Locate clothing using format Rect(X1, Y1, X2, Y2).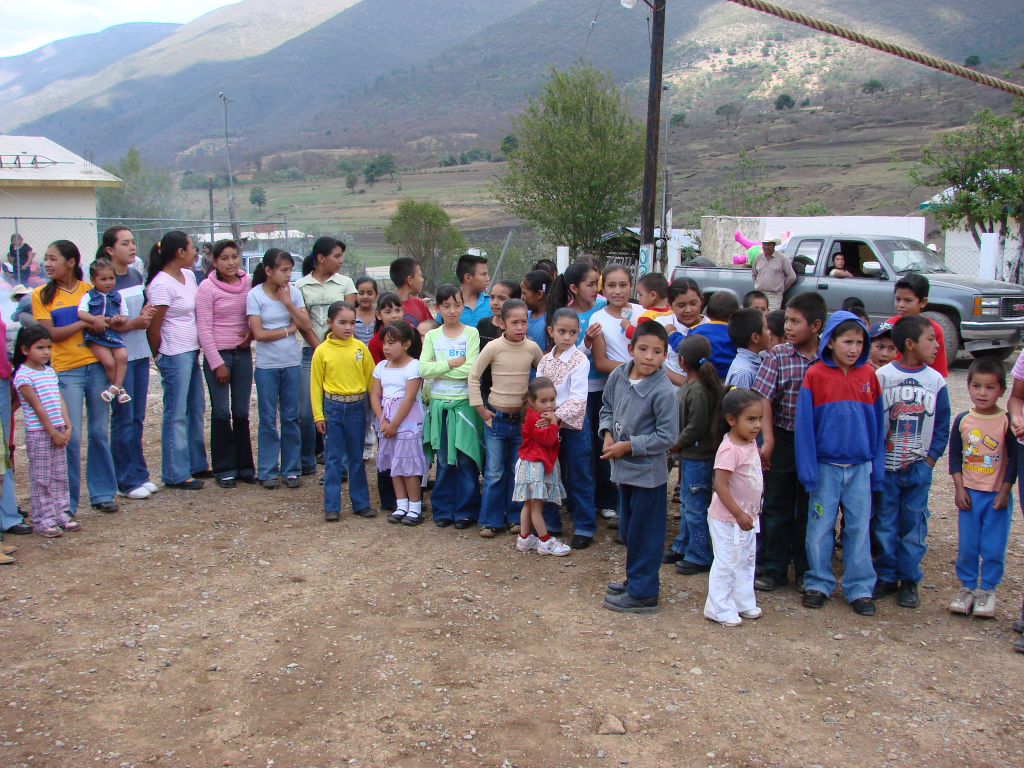
Rect(591, 299, 650, 398).
